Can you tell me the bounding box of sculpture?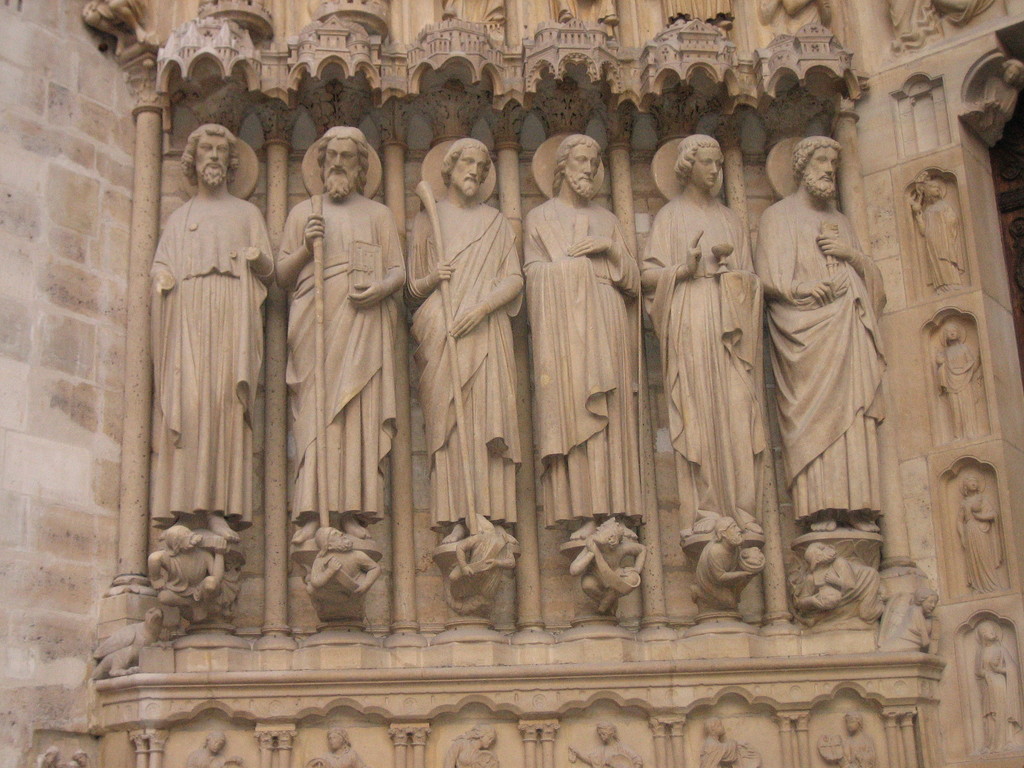
911 180 960 296.
